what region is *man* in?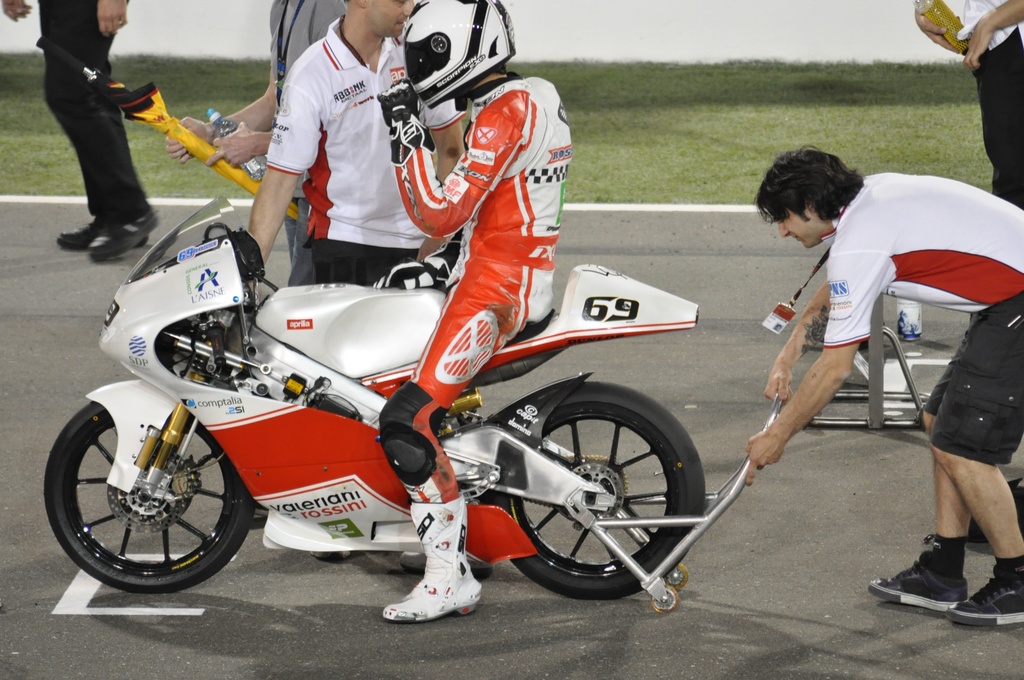
box(918, 0, 1023, 206).
